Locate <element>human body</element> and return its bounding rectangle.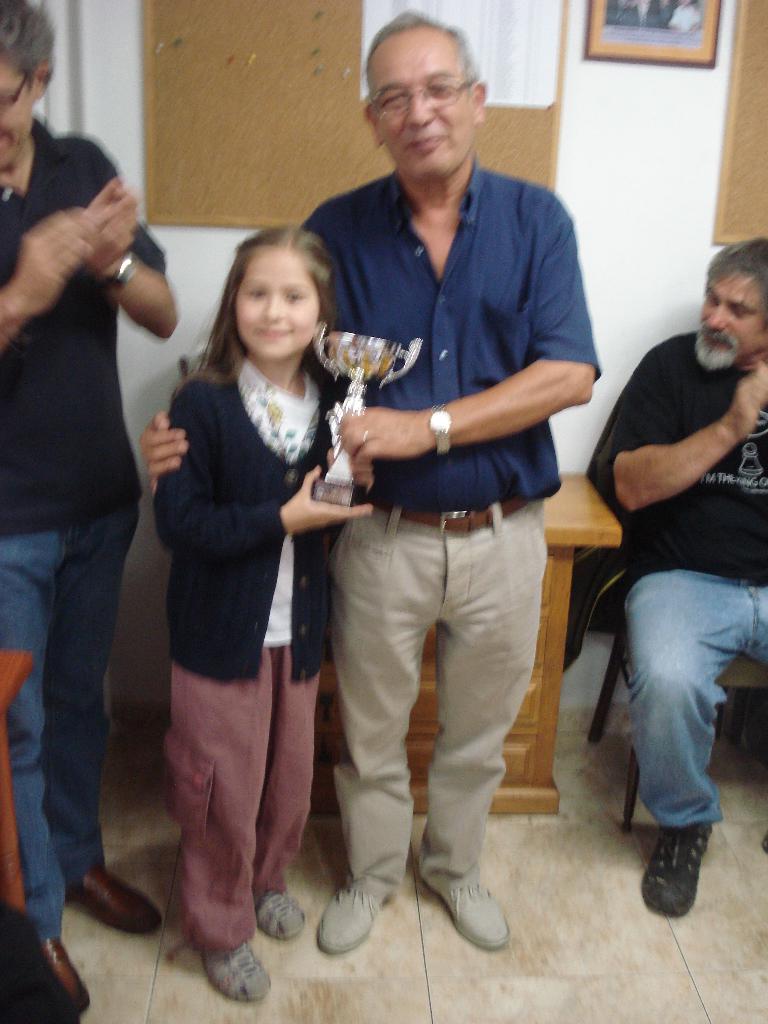
x1=0, y1=113, x2=177, y2=1015.
